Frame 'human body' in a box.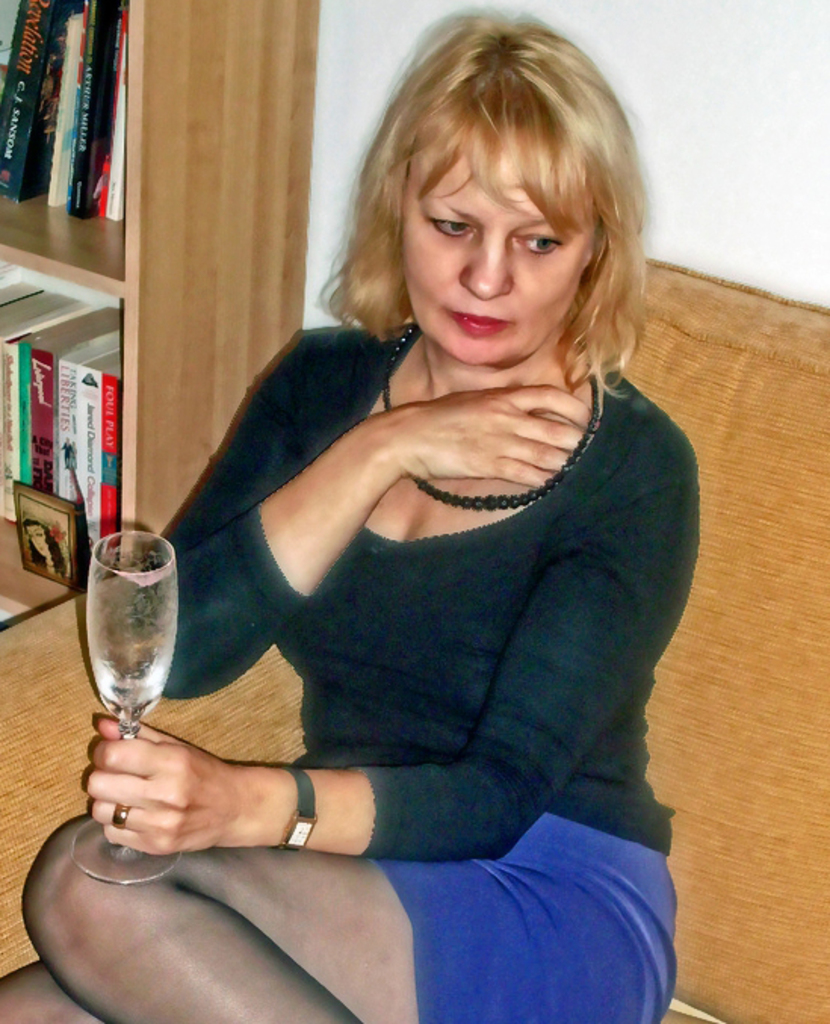
detection(68, 163, 679, 1023).
